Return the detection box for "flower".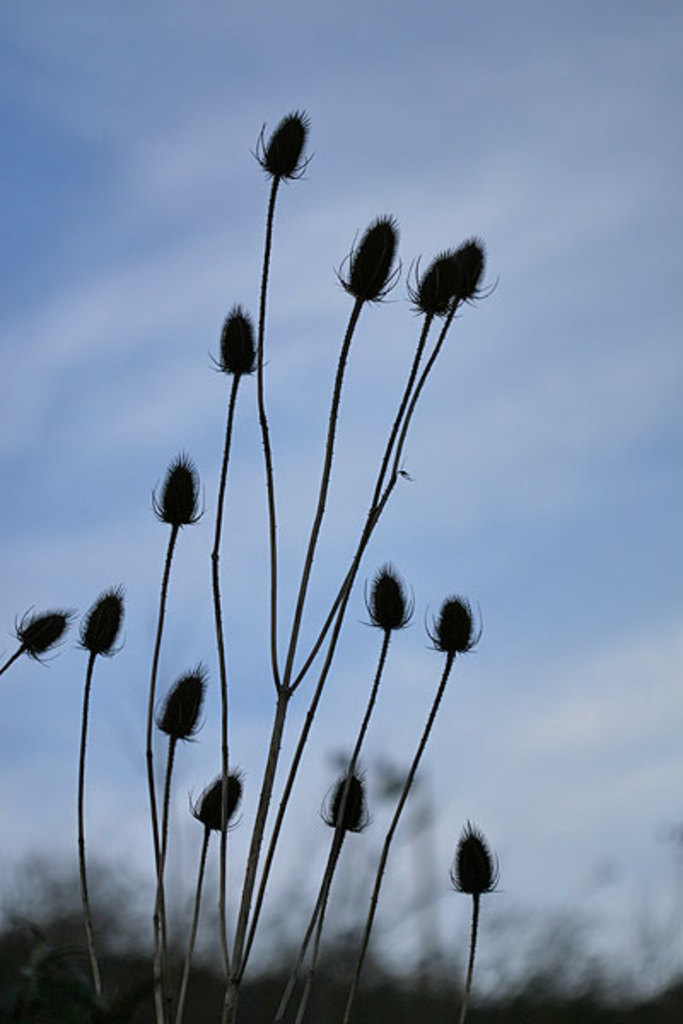
[258,108,319,179].
